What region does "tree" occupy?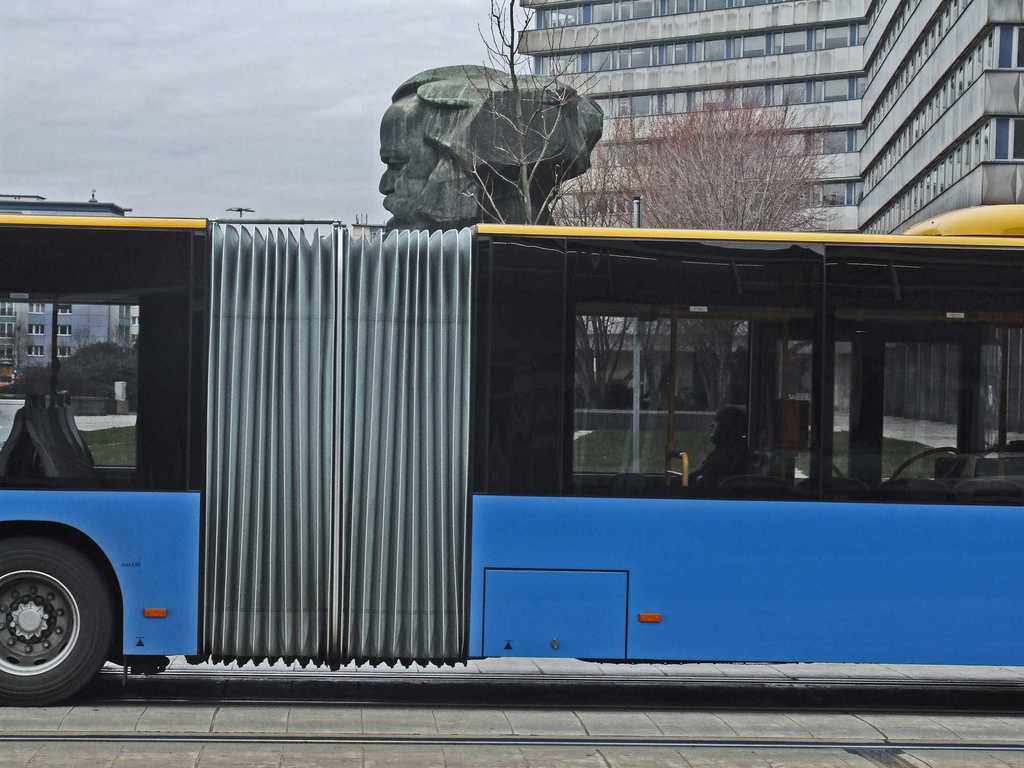
(x1=452, y1=0, x2=836, y2=404).
